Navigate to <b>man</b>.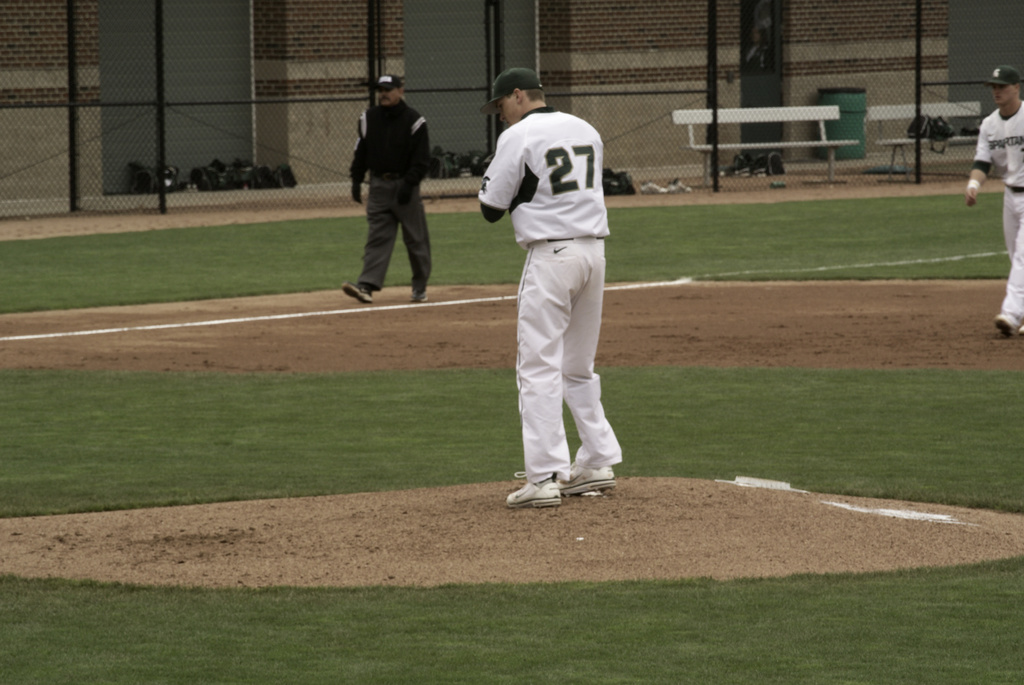
Navigation target: BBox(965, 68, 1023, 340).
